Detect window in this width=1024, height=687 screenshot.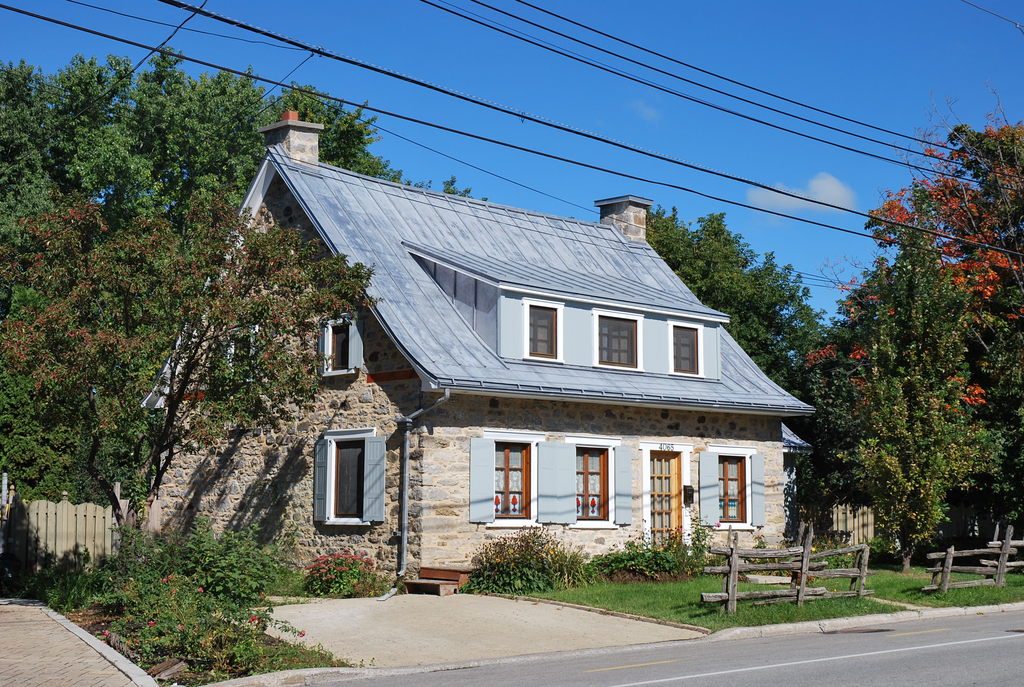
Detection: {"left": 526, "top": 297, "right": 559, "bottom": 355}.
